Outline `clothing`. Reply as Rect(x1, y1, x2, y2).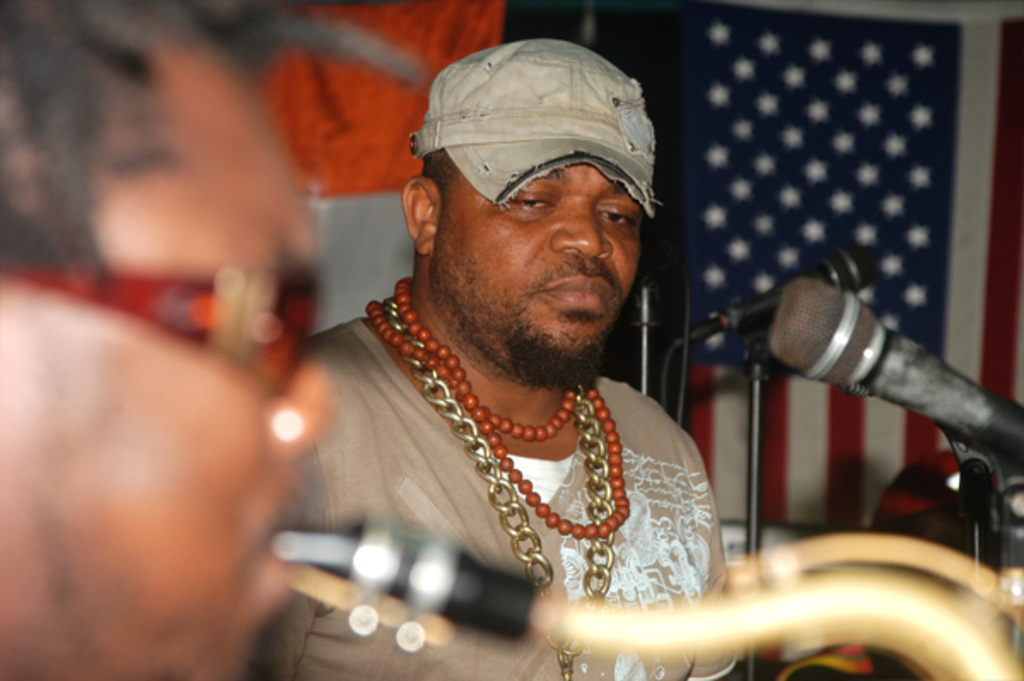
Rect(254, 316, 741, 679).
